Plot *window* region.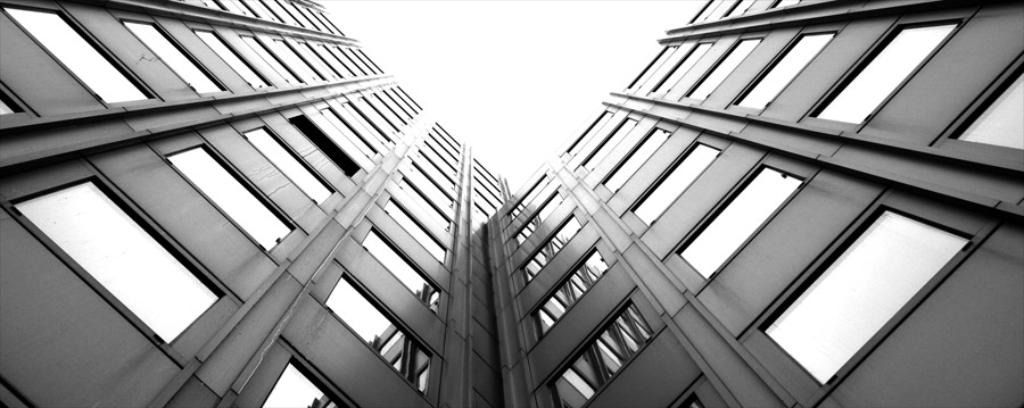
Plotted at rect(324, 265, 443, 405).
